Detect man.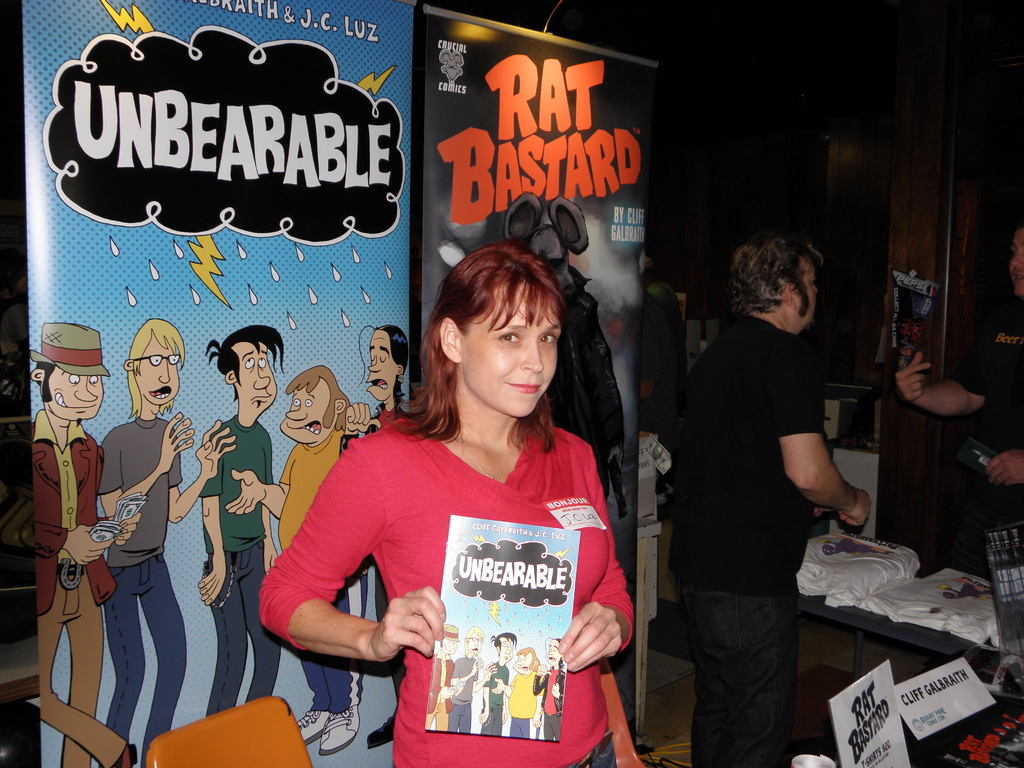
Detected at region(429, 625, 456, 728).
